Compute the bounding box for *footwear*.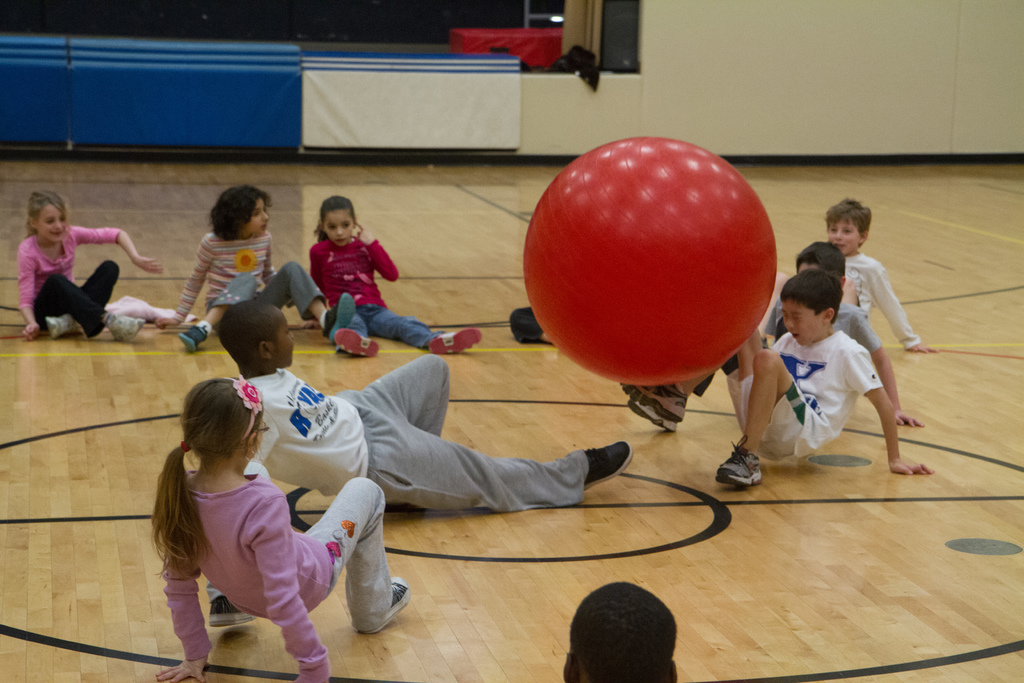
rect(109, 318, 149, 336).
